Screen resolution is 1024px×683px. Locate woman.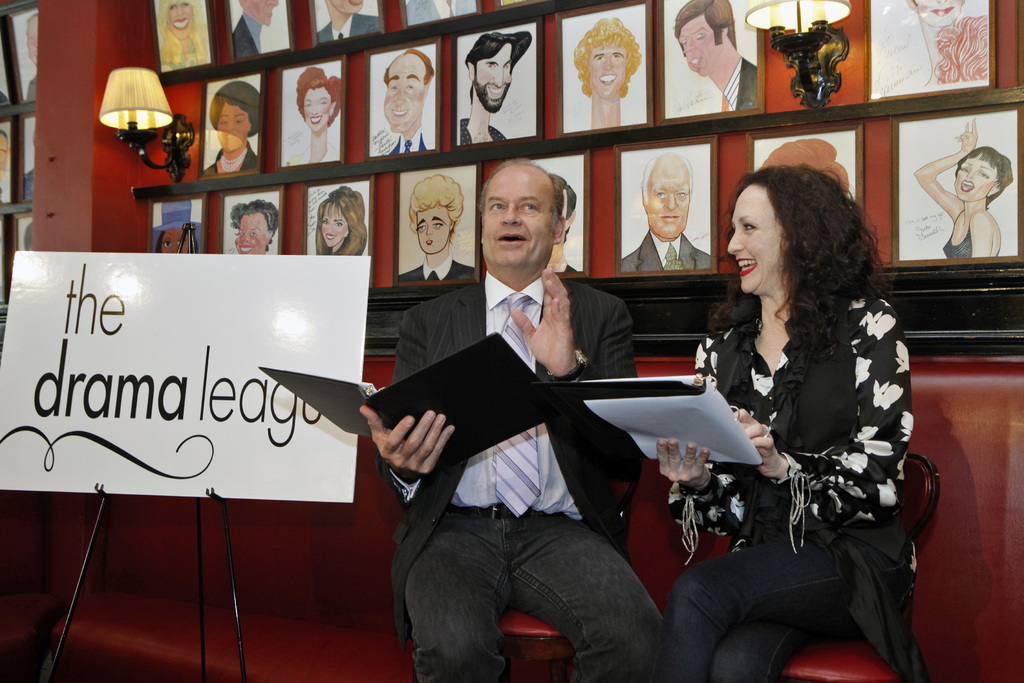
{"left": 151, "top": 199, "right": 206, "bottom": 257}.
